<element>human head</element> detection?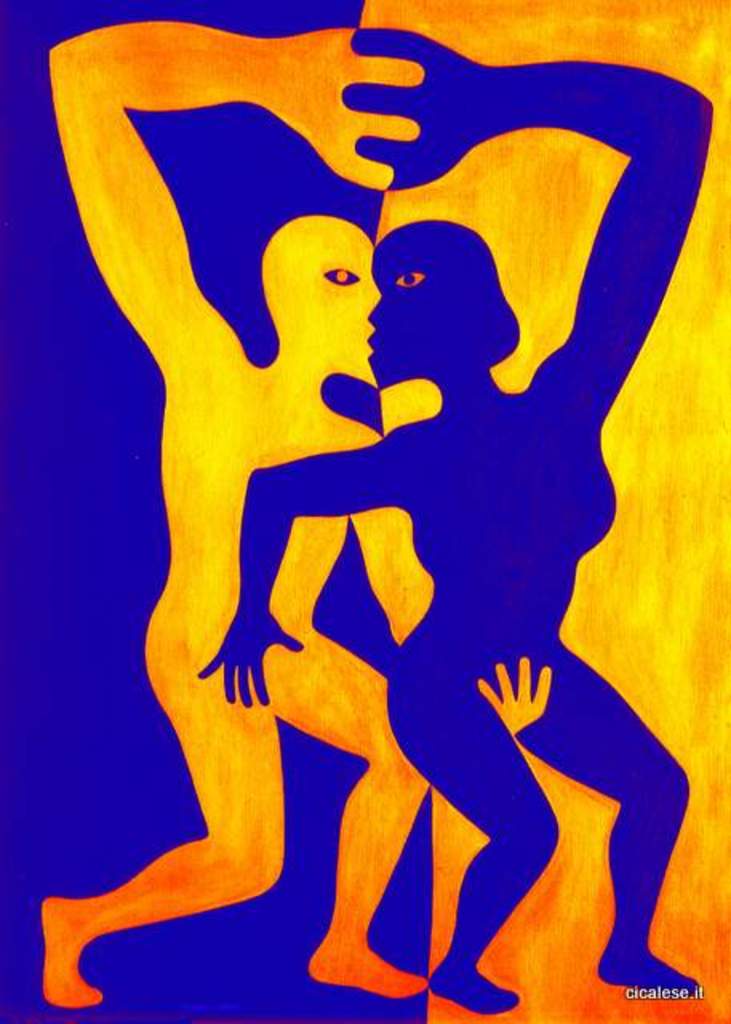
locate(355, 205, 528, 387)
